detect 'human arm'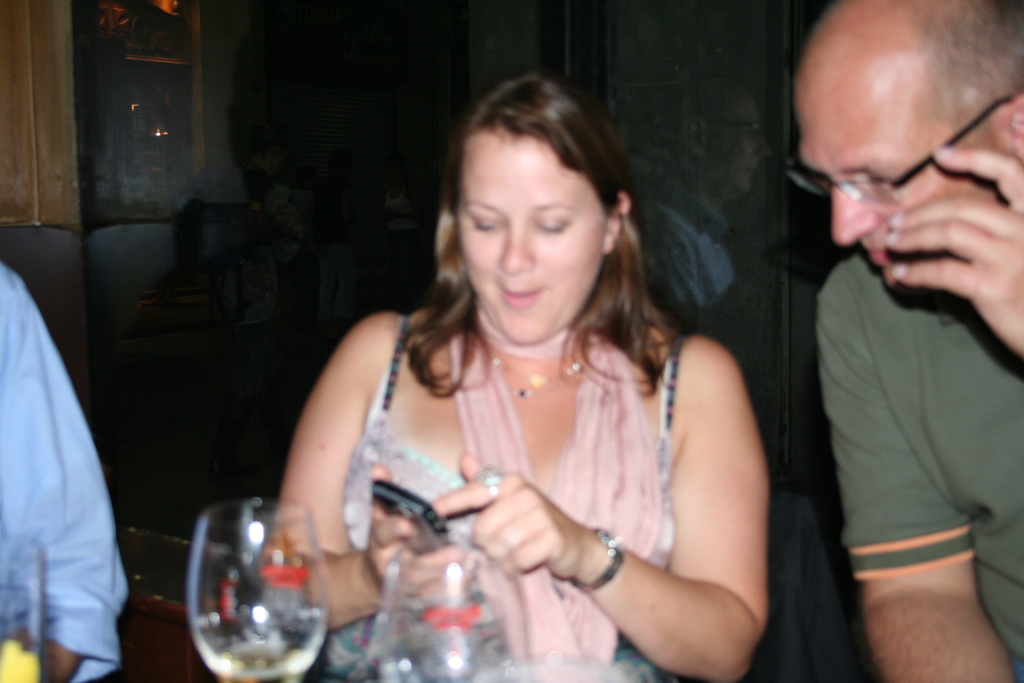
locate(883, 107, 1023, 356)
